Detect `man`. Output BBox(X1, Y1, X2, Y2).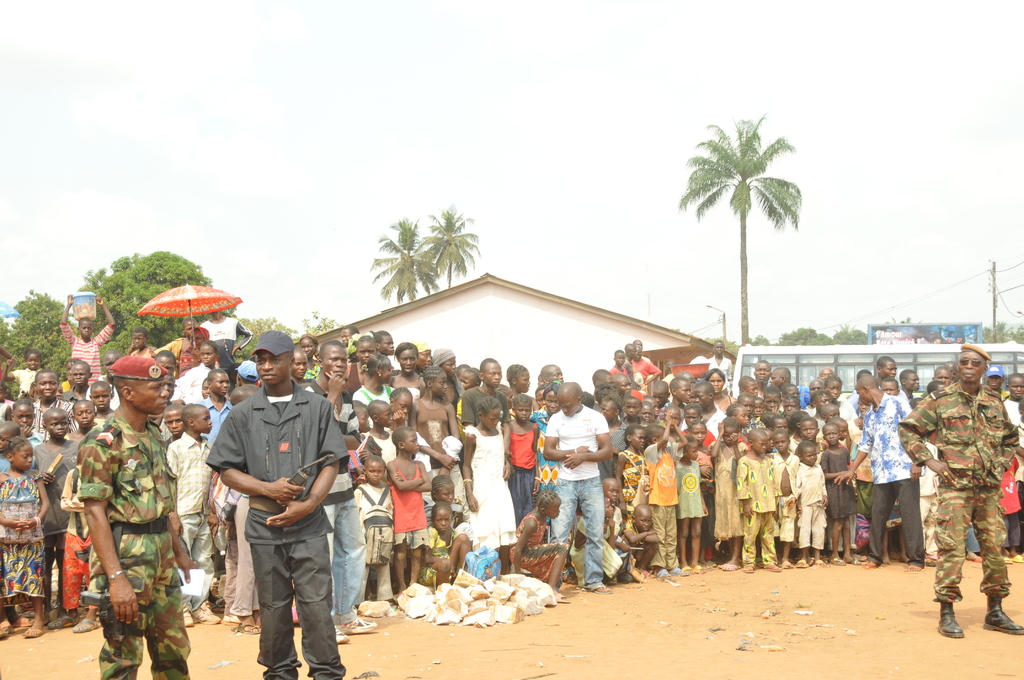
BBox(705, 339, 735, 388).
